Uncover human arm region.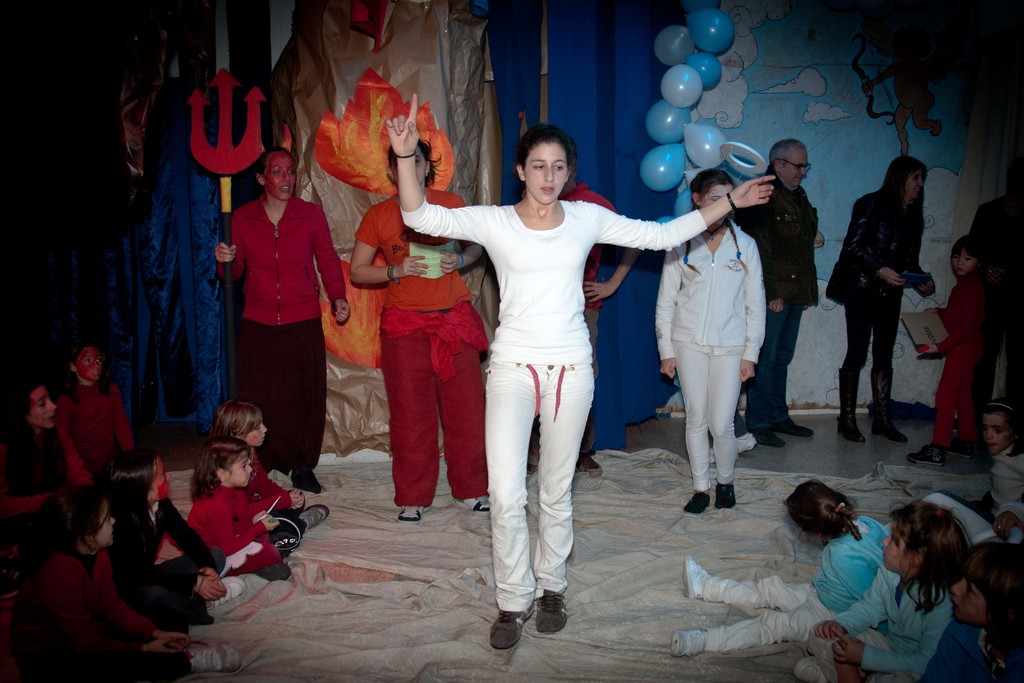
Uncovered: <box>741,238,766,383</box>.
